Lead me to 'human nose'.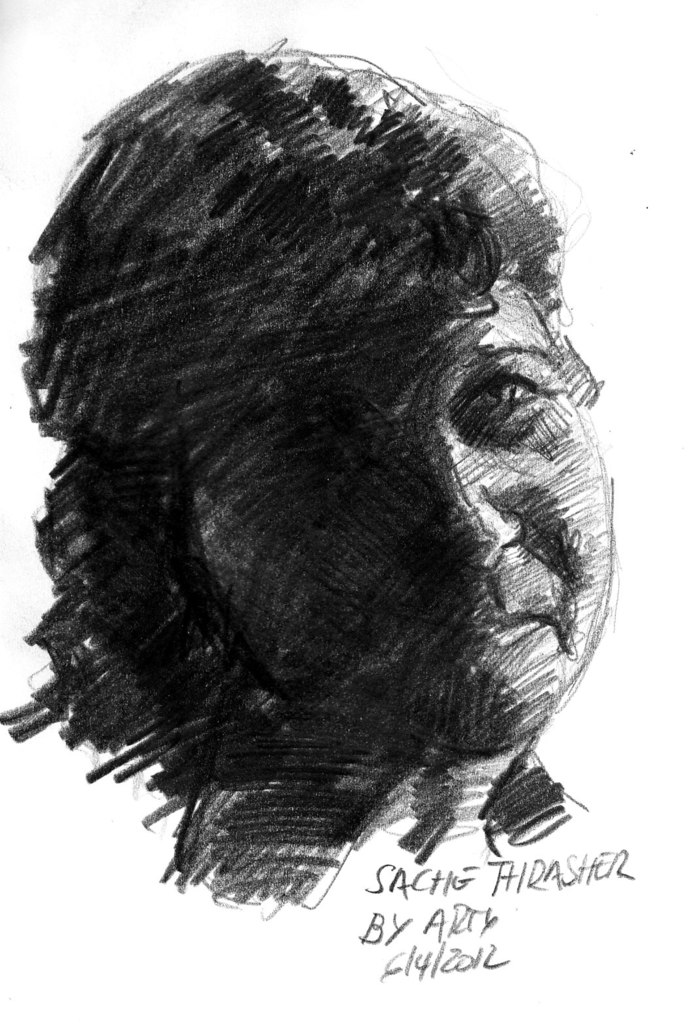
Lead to [434, 417, 518, 567].
